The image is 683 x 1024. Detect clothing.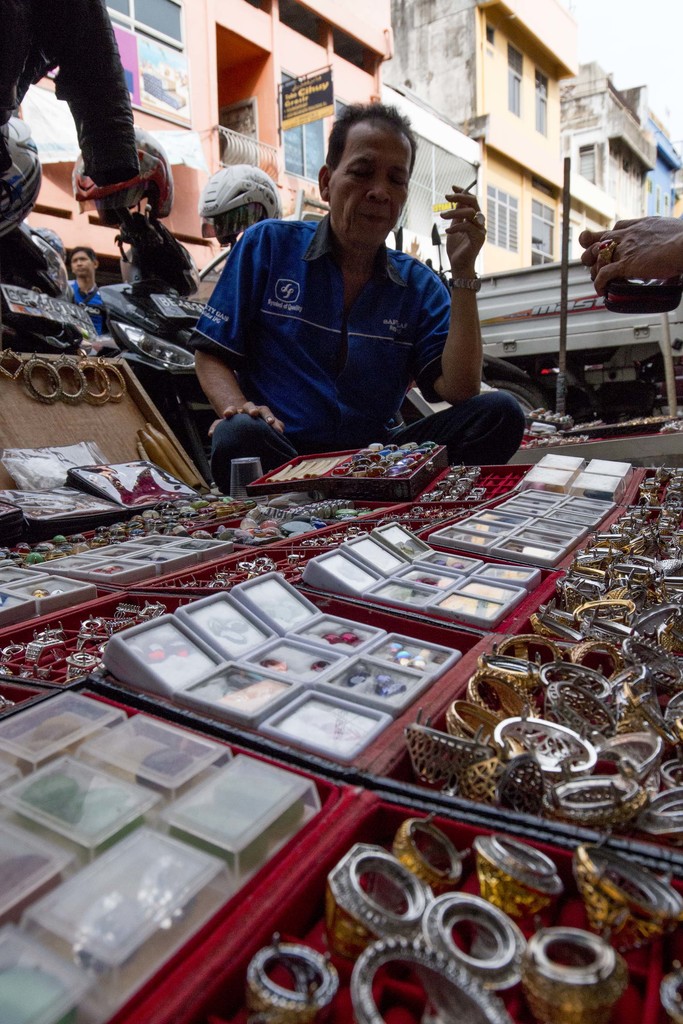
Detection: locate(72, 286, 104, 328).
